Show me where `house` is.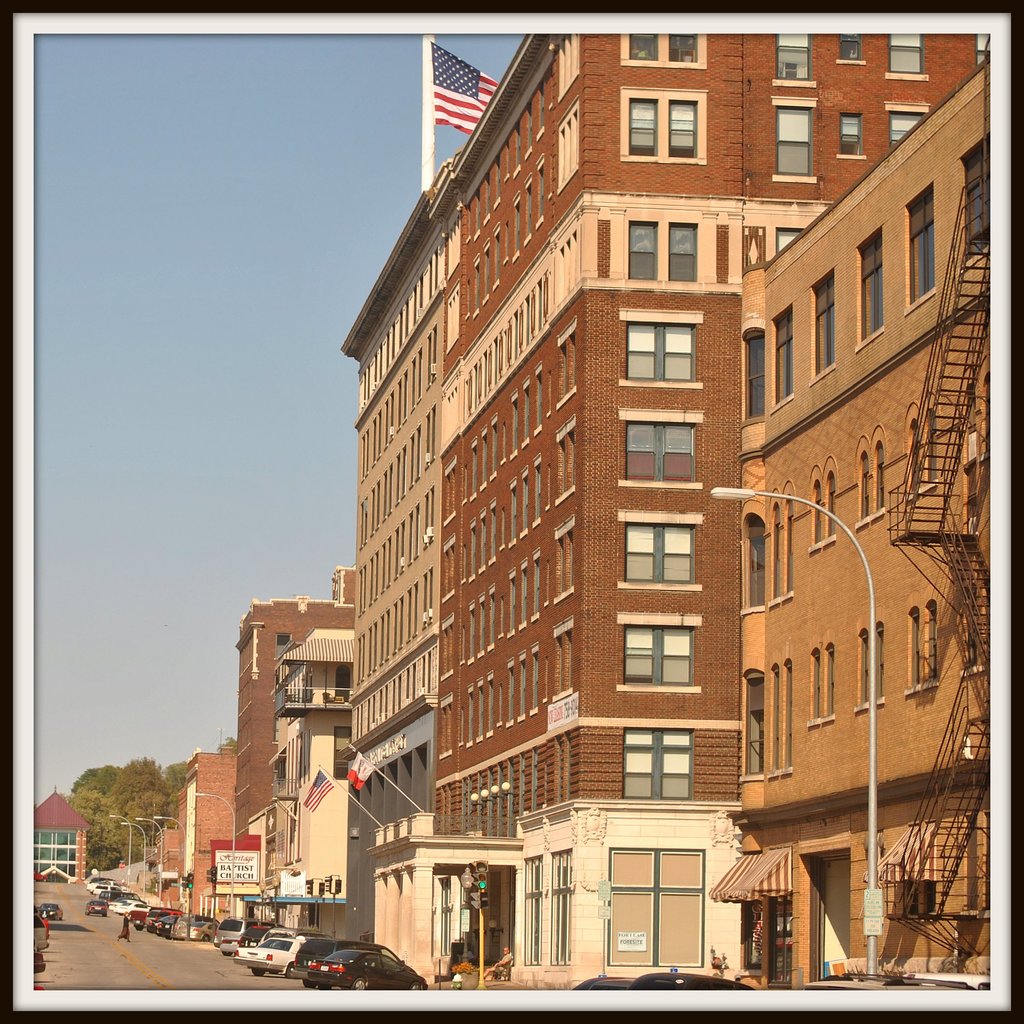
`house` is at region(707, 52, 989, 984).
